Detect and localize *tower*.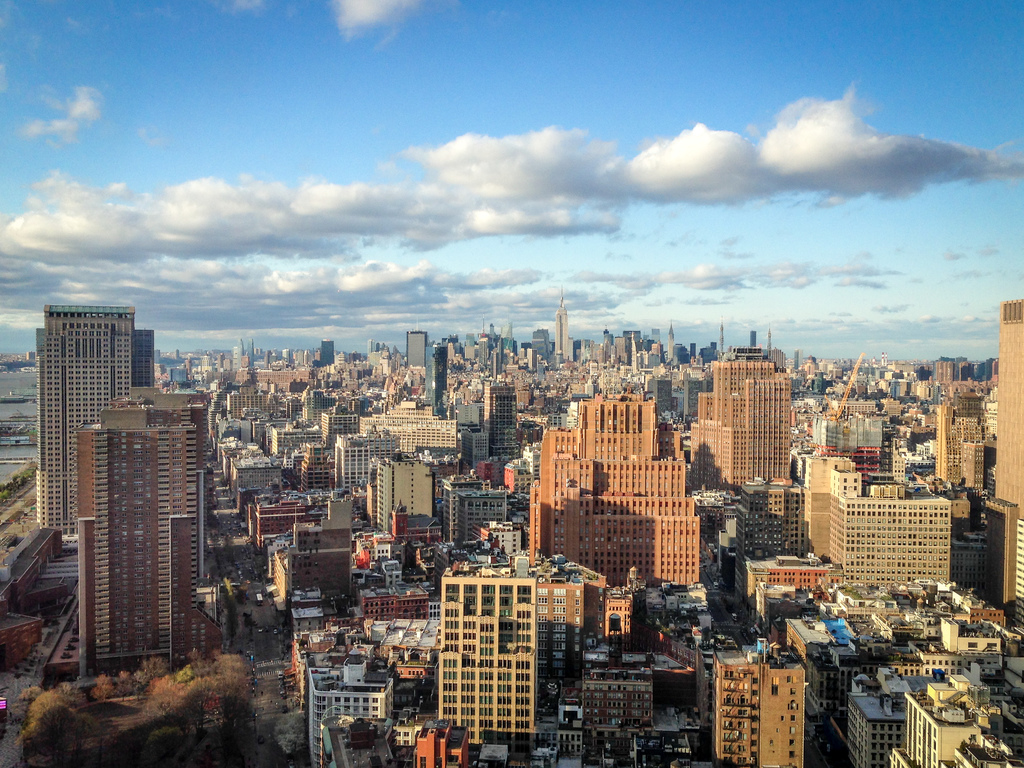
Localized at <bbox>610, 335, 630, 371</bbox>.
